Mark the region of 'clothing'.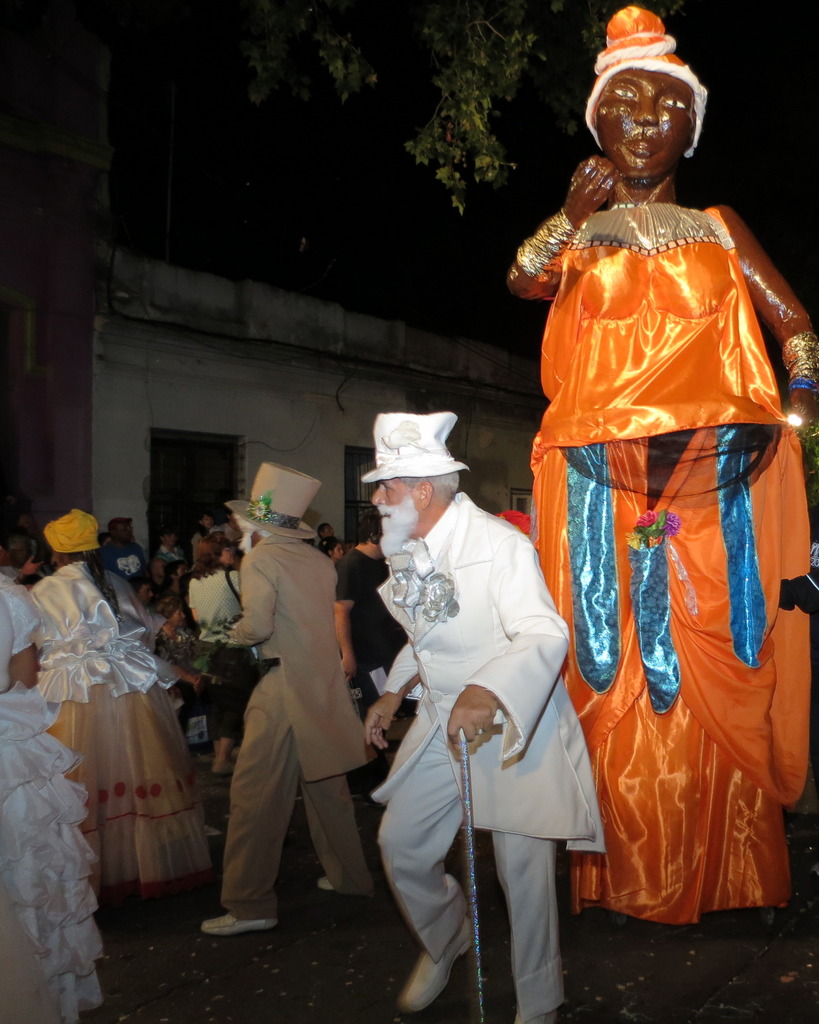
Region: [x1=177, y1=552, x2=258, y2=726].
